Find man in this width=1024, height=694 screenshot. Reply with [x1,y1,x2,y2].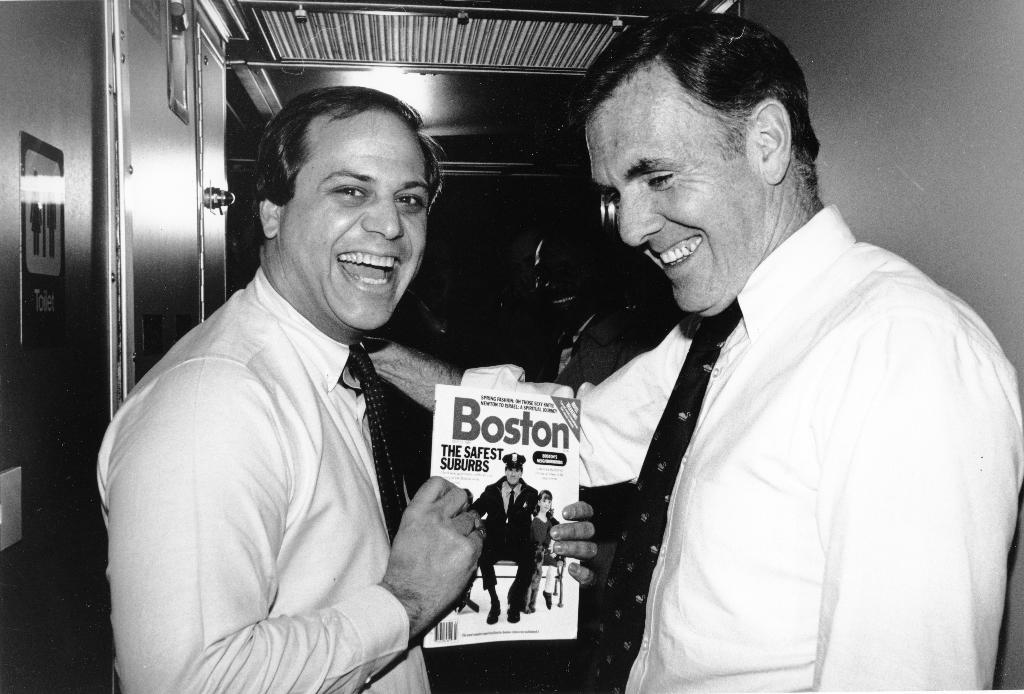
[540,226,651,394].
